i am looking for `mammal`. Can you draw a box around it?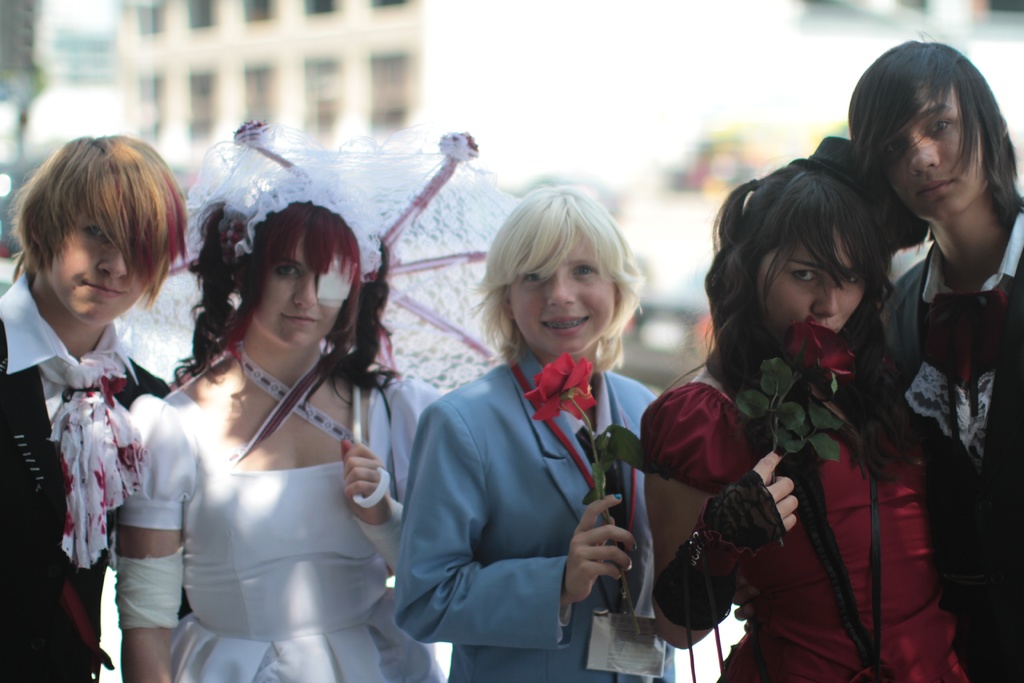
Sure, the bounding box is detection(392, 179, 682, 682).
